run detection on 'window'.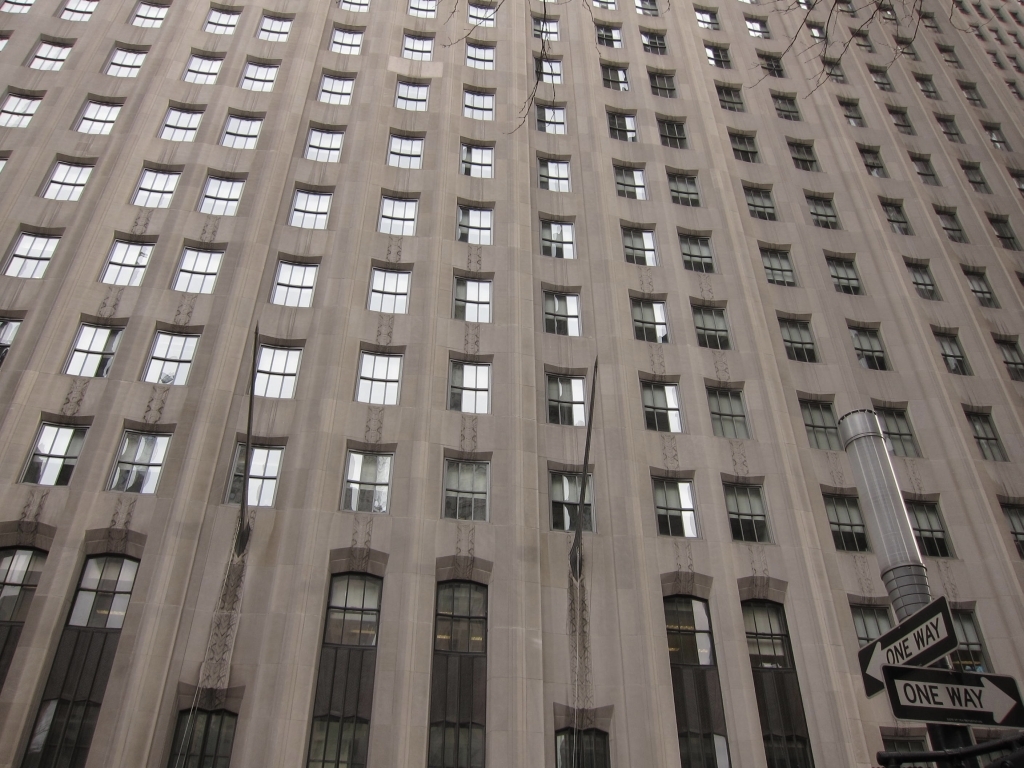
Result: x1=850 y1=610 x2=893 y2=648.
